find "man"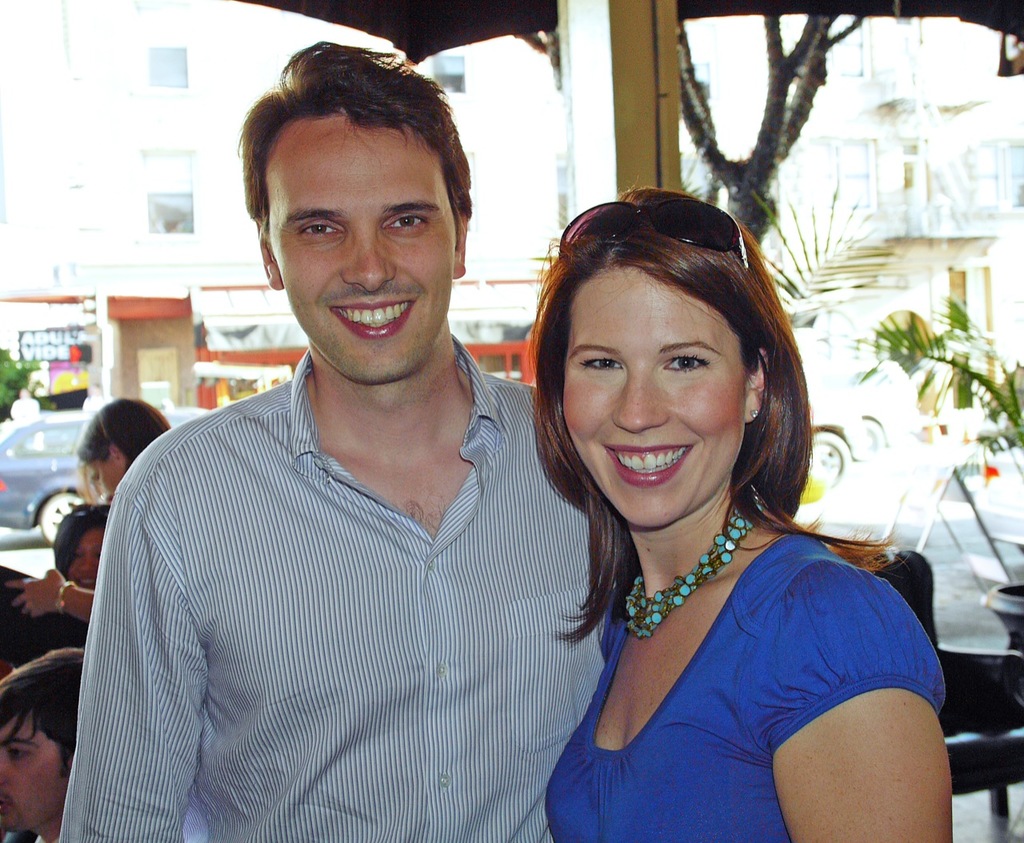
BBox(0, 645, 89, 842)
